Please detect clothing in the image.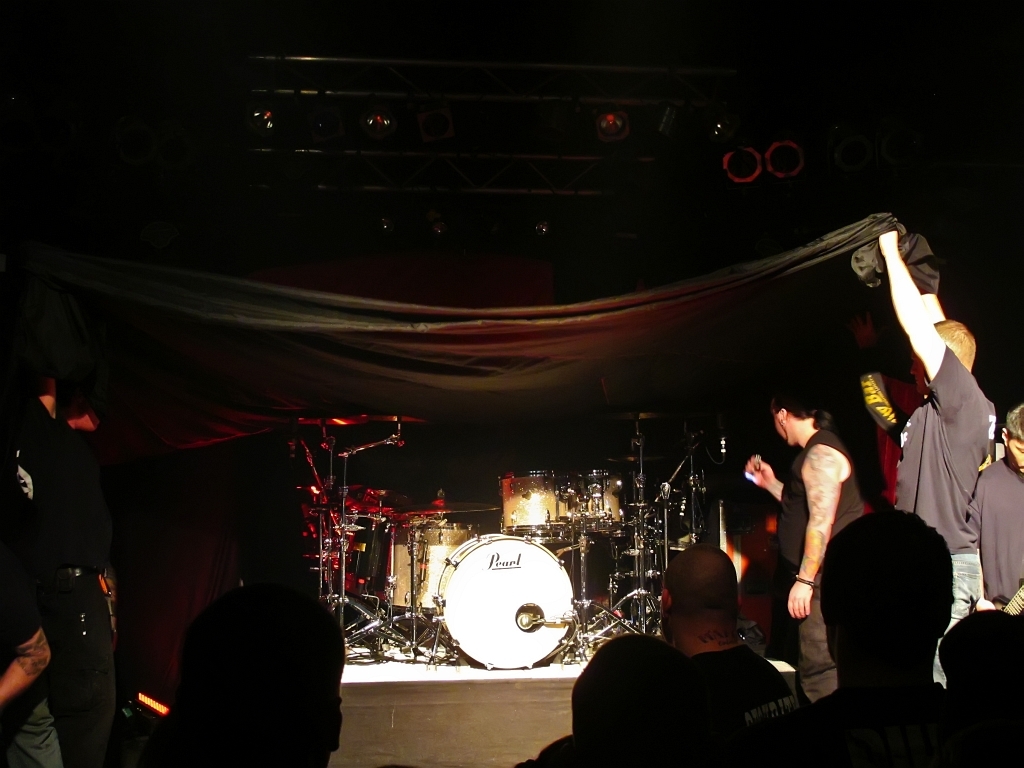
<box>891,346,1000,689</box>.
